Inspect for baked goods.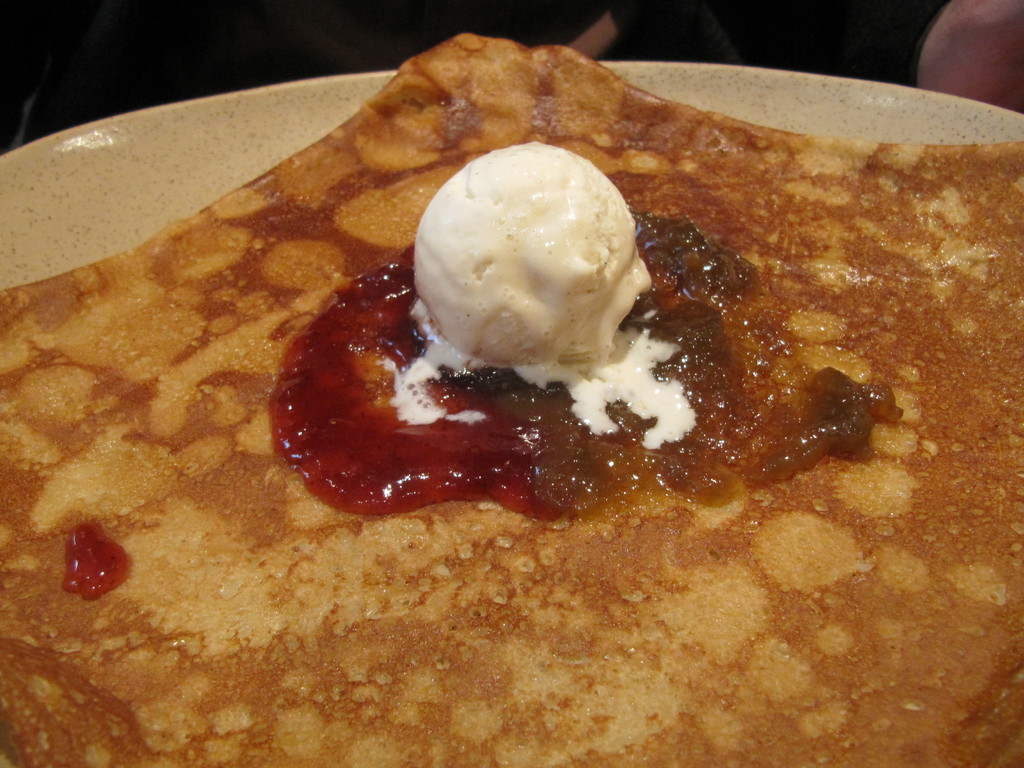
Inspection: (left=0, top=32, right=1023, bottom=767).
